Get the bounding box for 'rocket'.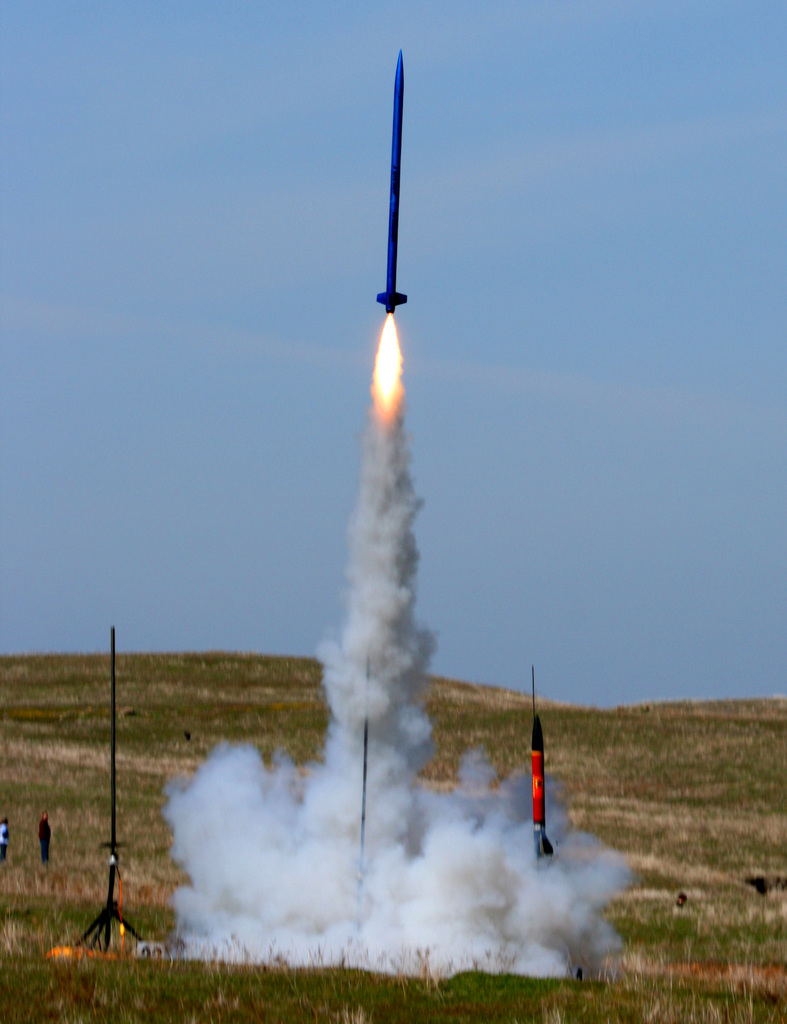
select_region(372, 47, 405, 319).
